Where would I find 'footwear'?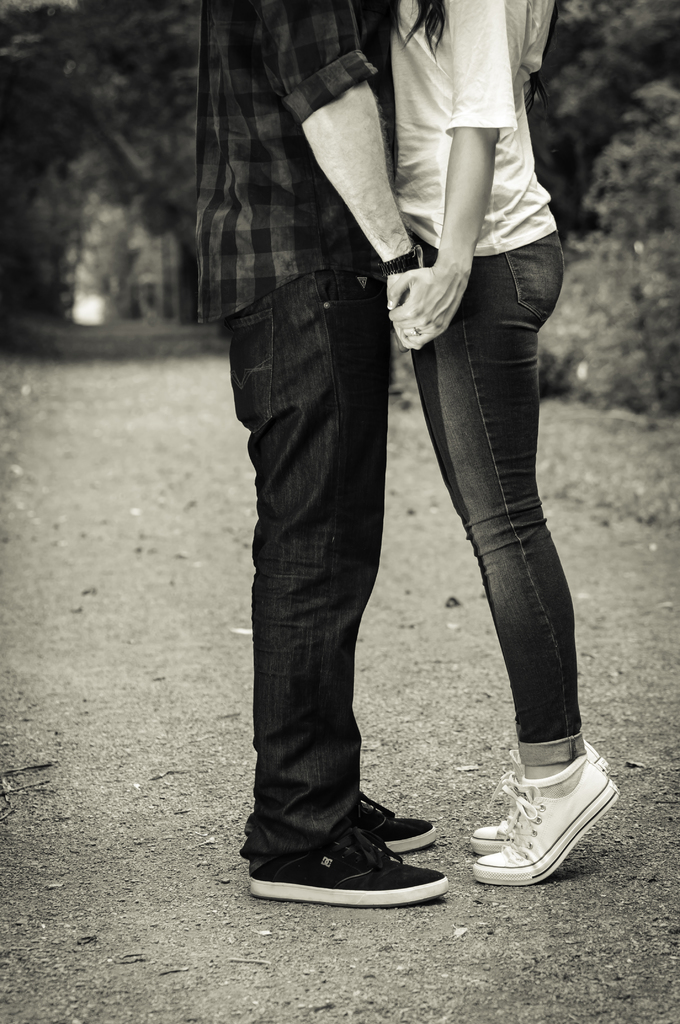
At 467/736/603/853.
